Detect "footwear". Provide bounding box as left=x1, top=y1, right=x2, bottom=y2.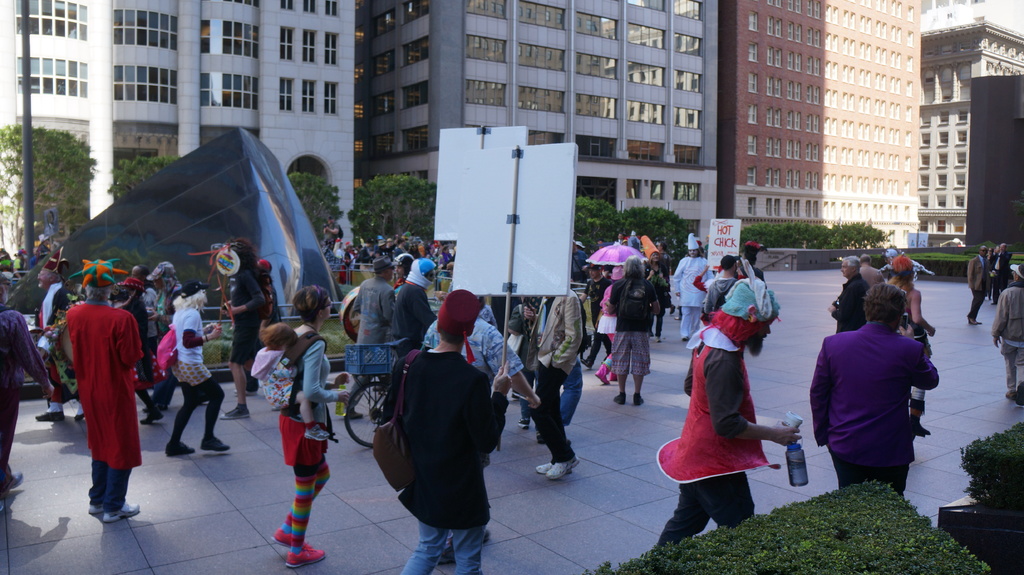
left=102, top=503, right=143, bottom=524.
